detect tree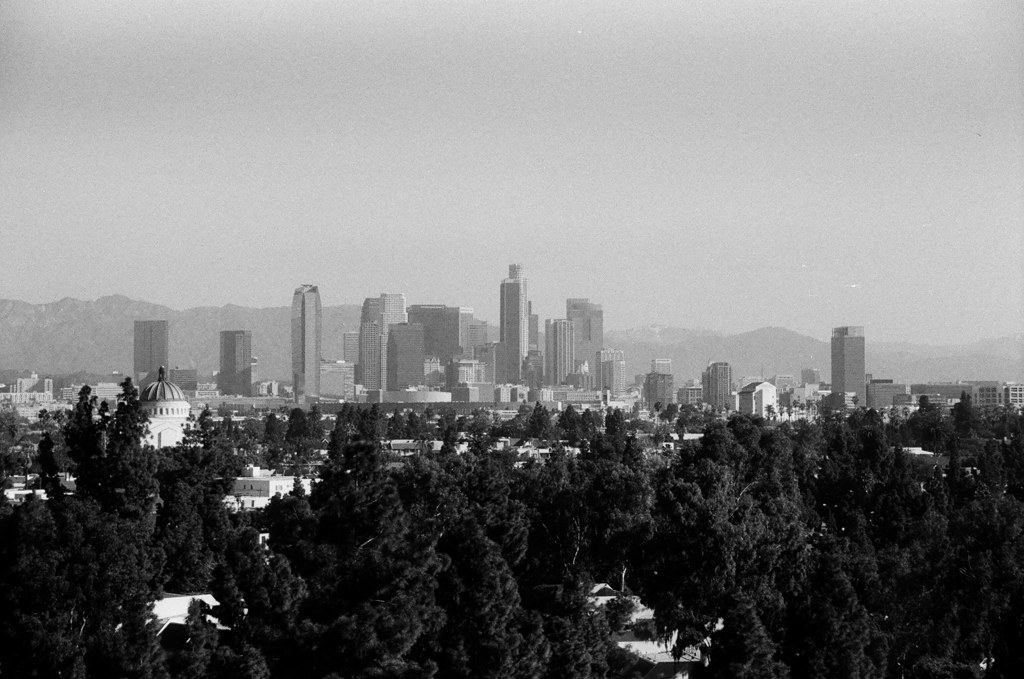
x1=332 y1=403 x2=380 y2=448
